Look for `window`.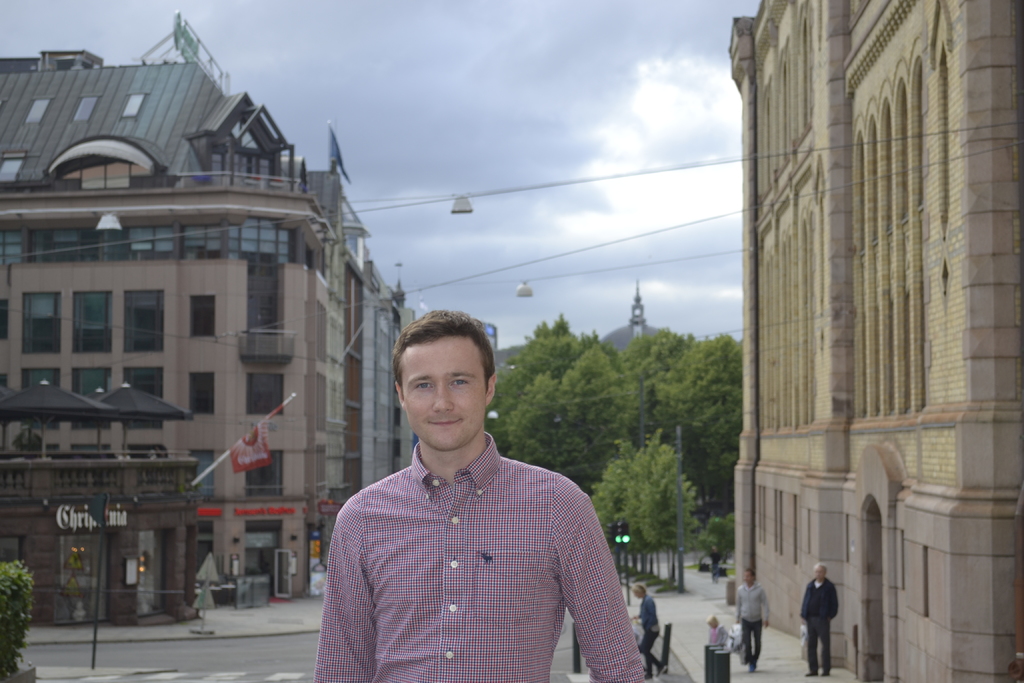
Found: l=54, t=157, r=157, b=189.
